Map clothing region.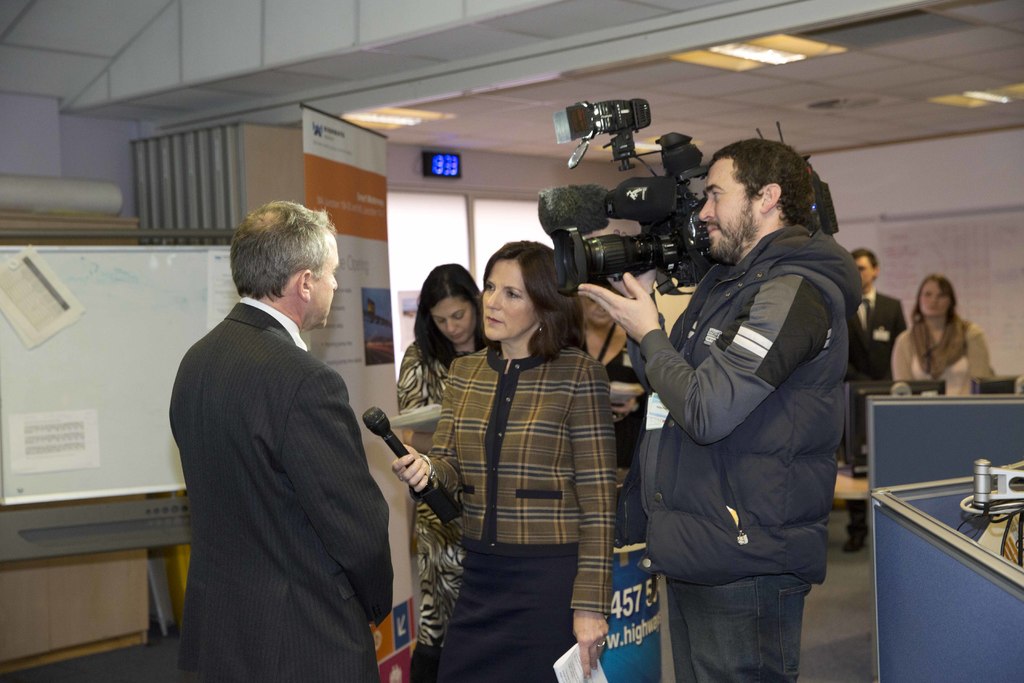
Mapped to region(598, 334, 643, 525).
